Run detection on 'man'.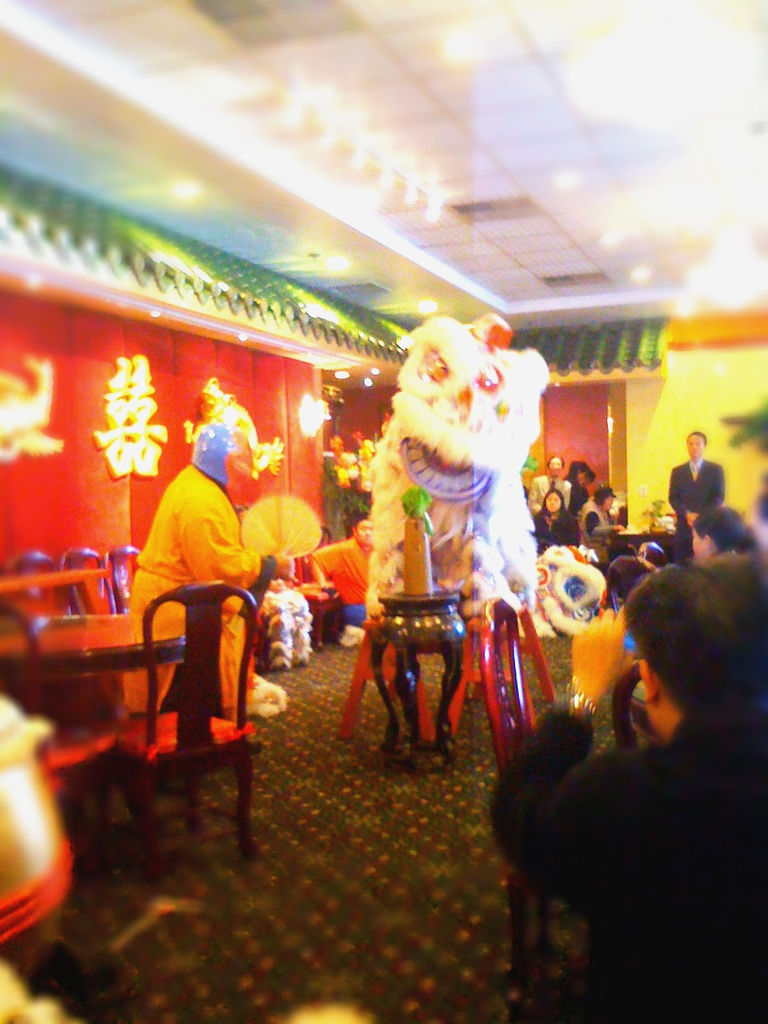
Result: <region>511, 561, 767, 1000</region>.
